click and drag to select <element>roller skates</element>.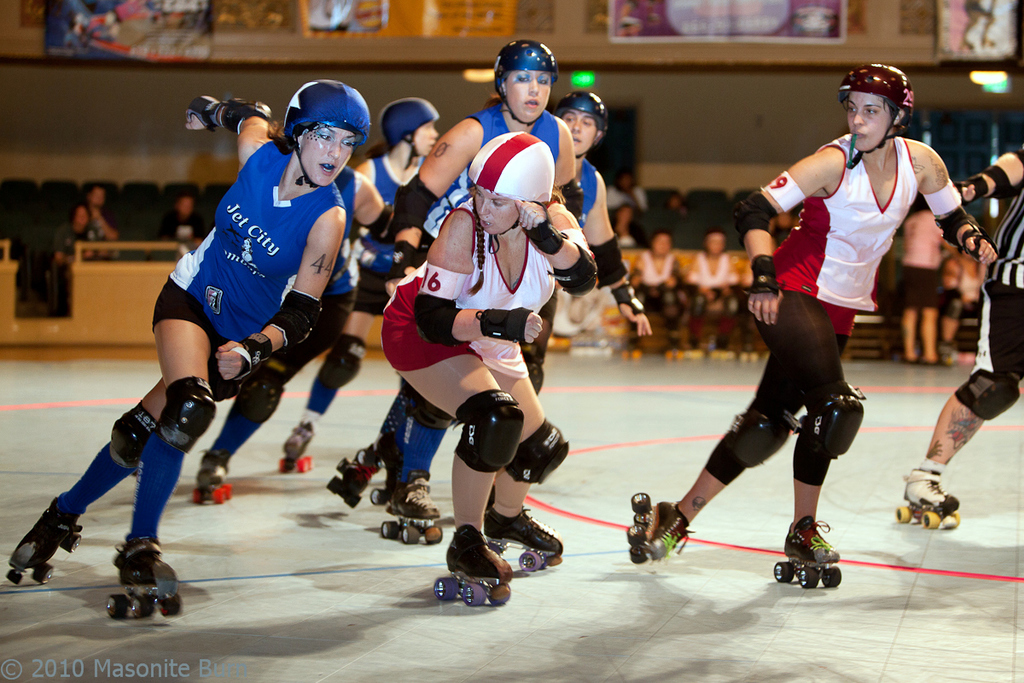
Selection: [376, 472, 444, 548].
